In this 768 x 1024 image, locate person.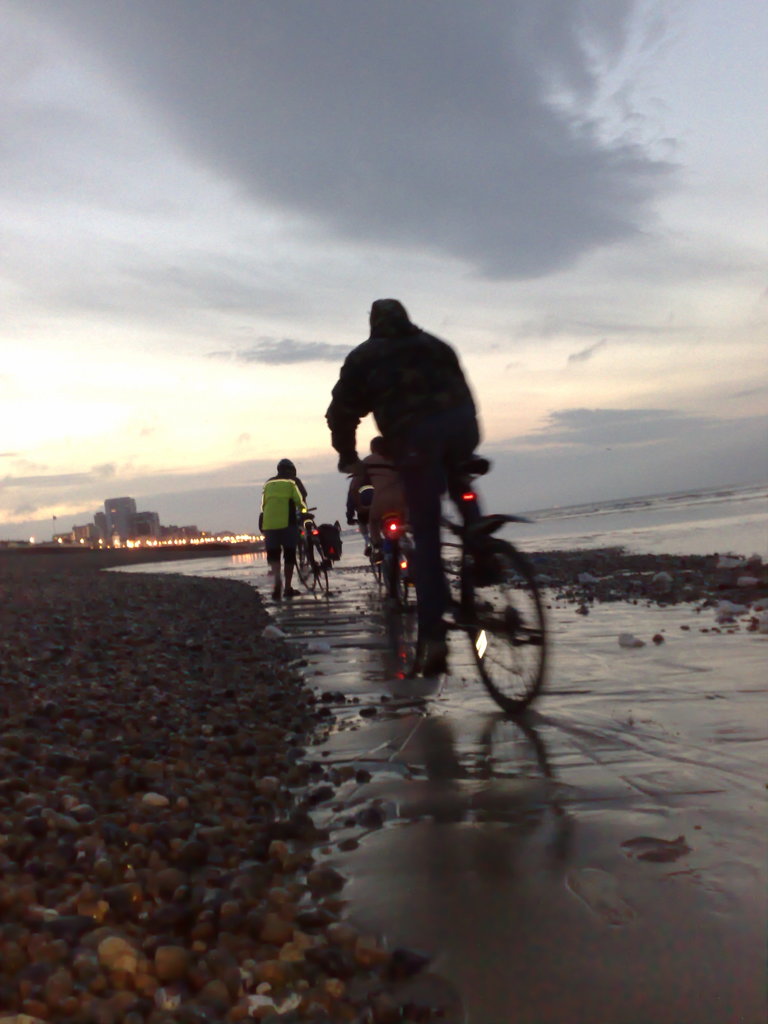
Bounding box: bbox(346, 435, 403, 570).
